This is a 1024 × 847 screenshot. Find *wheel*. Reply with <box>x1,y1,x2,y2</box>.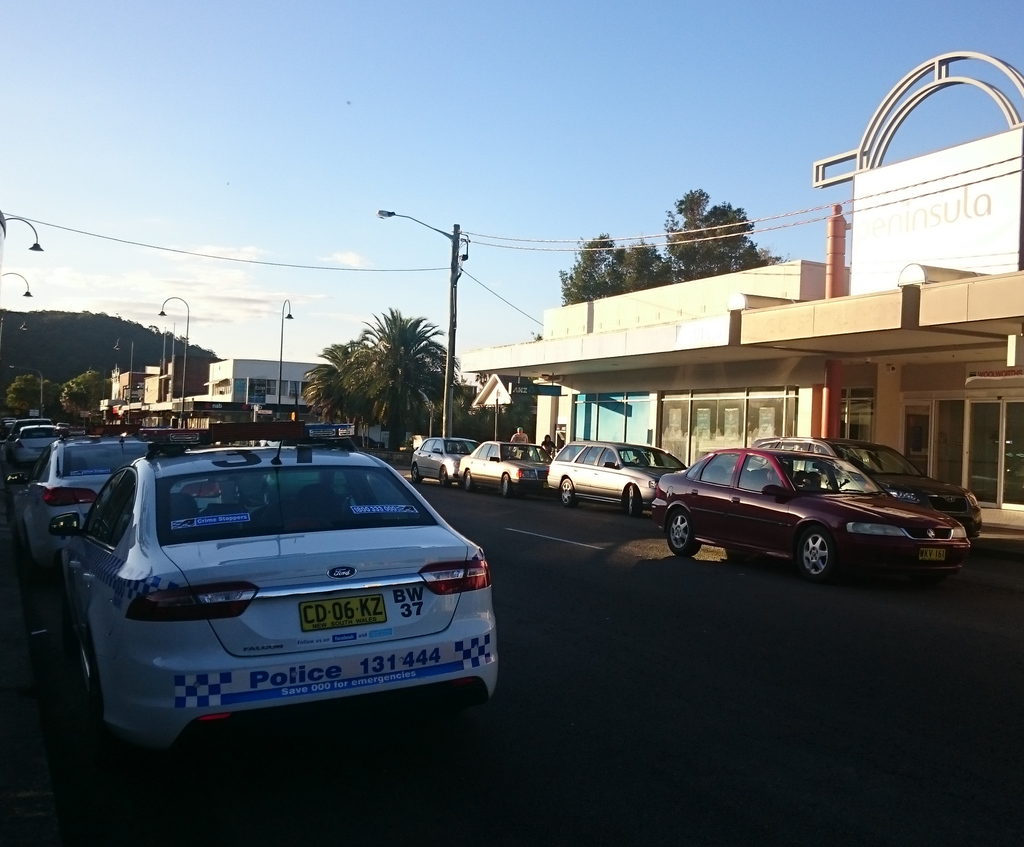
<box>464,472,476,493</box>.
